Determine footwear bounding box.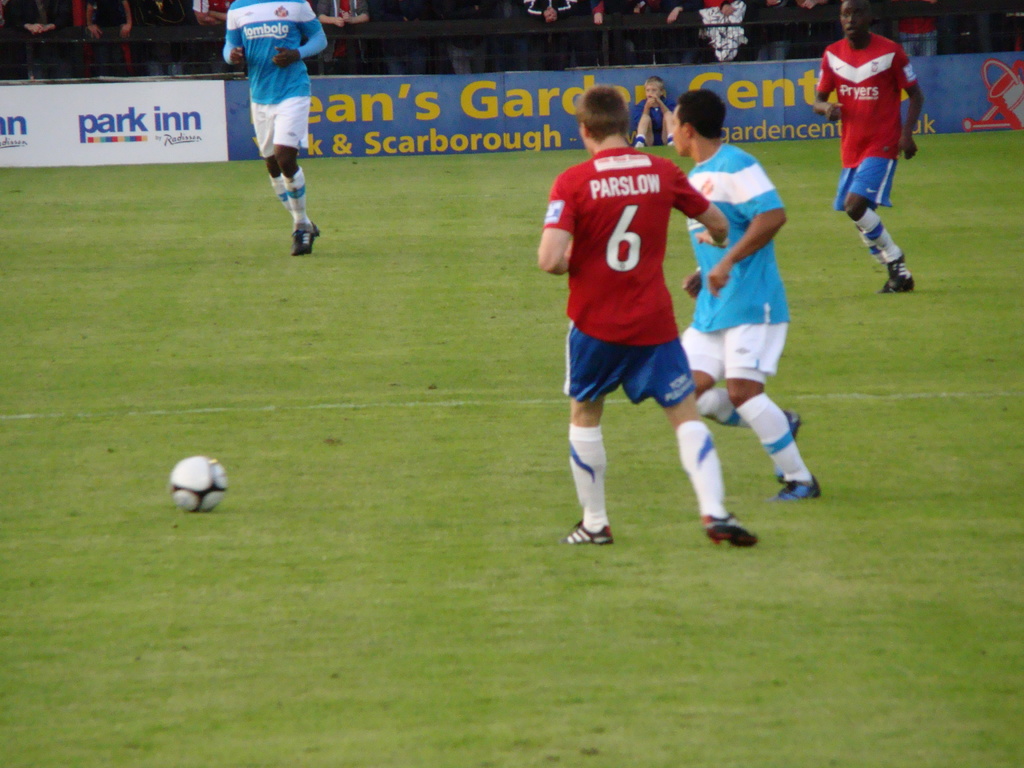
Determined: <bbox>293, 223, 313, 257</bbox>.
